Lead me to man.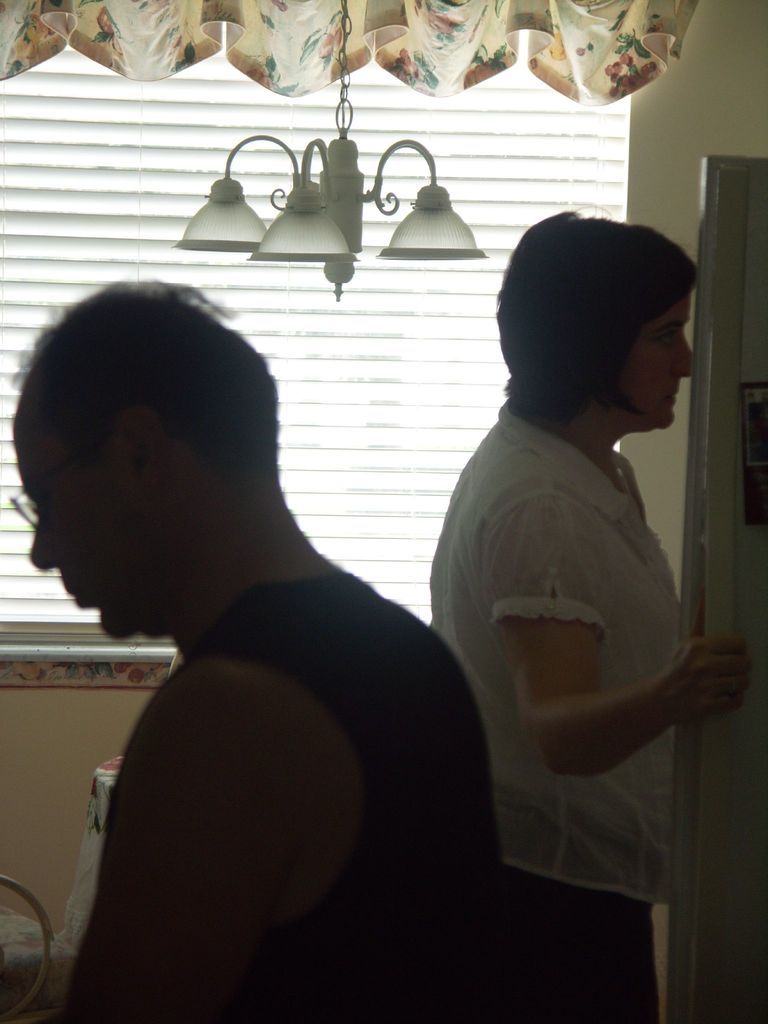
Lead to left=26, top=221, right=527, bottom=984.
